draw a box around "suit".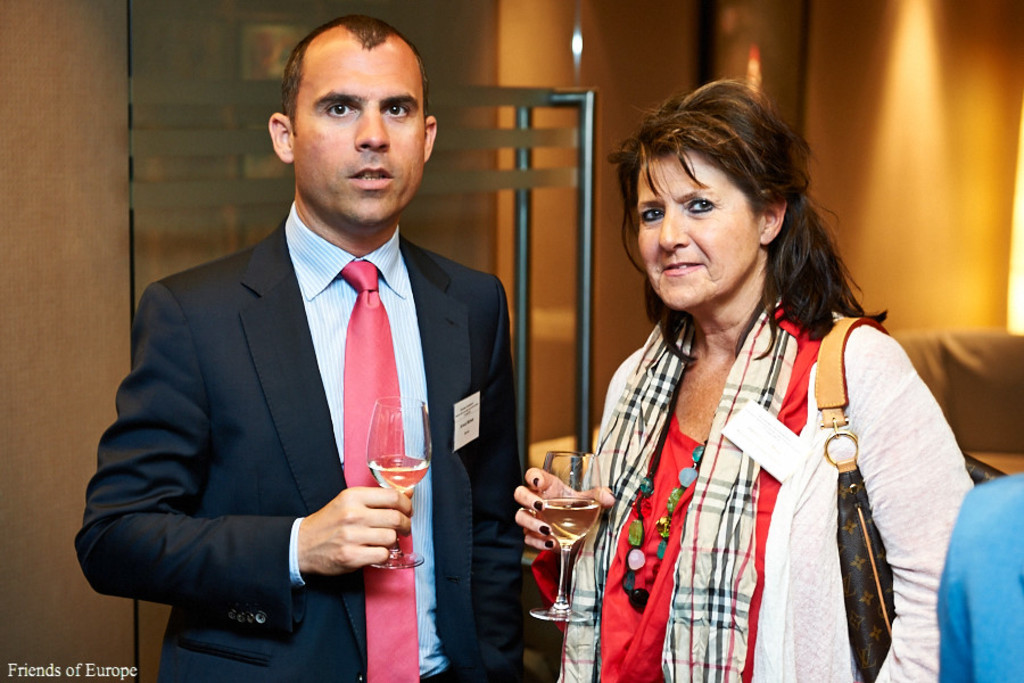
select_region(77, 198, 447, 658).
